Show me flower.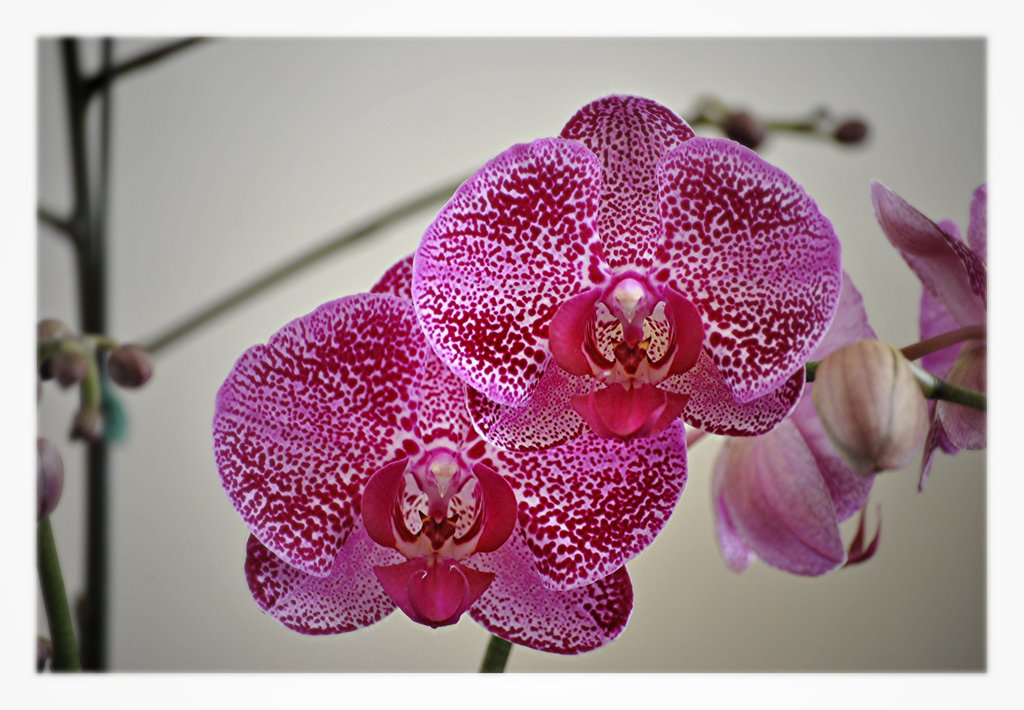
flower is here: region(865, 176, 991, 491).
